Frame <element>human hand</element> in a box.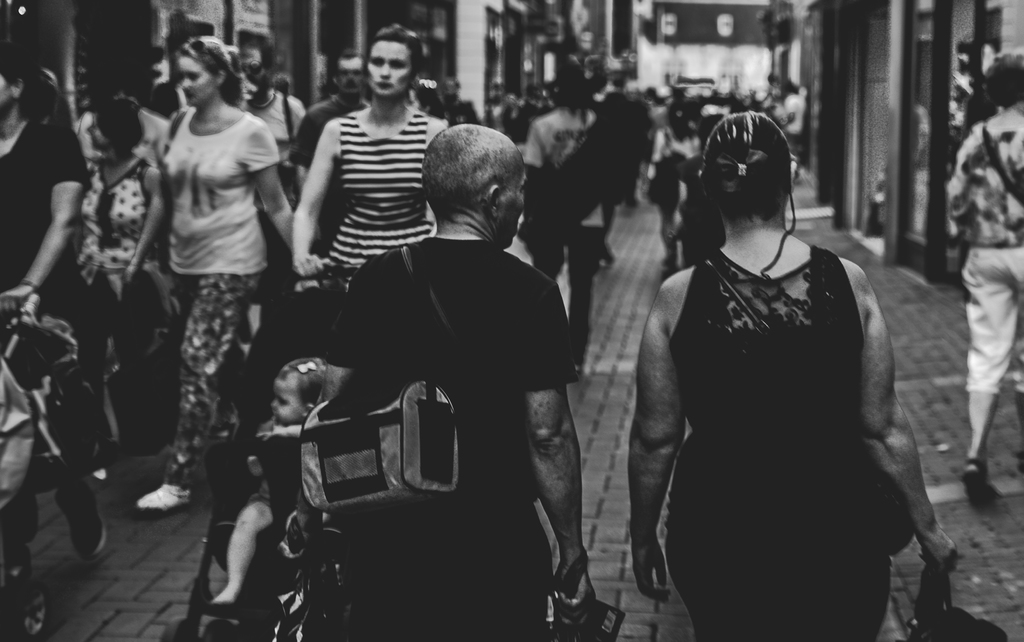
{"left": 922, "top": 525, "right": 960, "bottom": 577}.
